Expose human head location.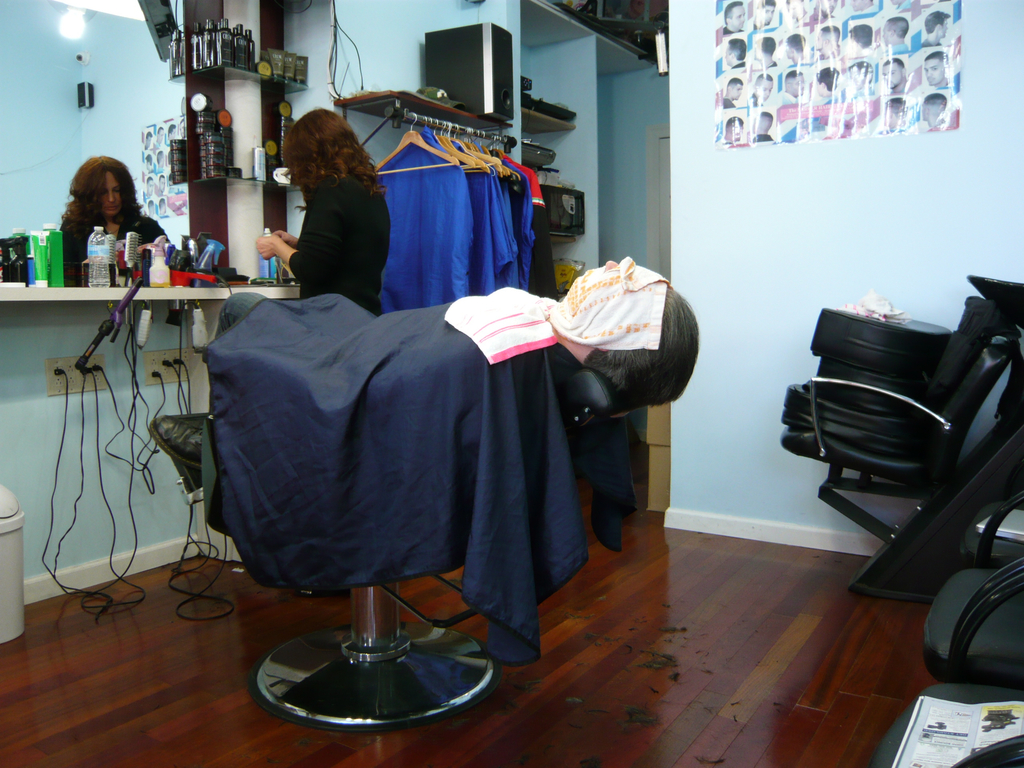
Exposed at x1=753 y1=37 x2=776 y2=61.
